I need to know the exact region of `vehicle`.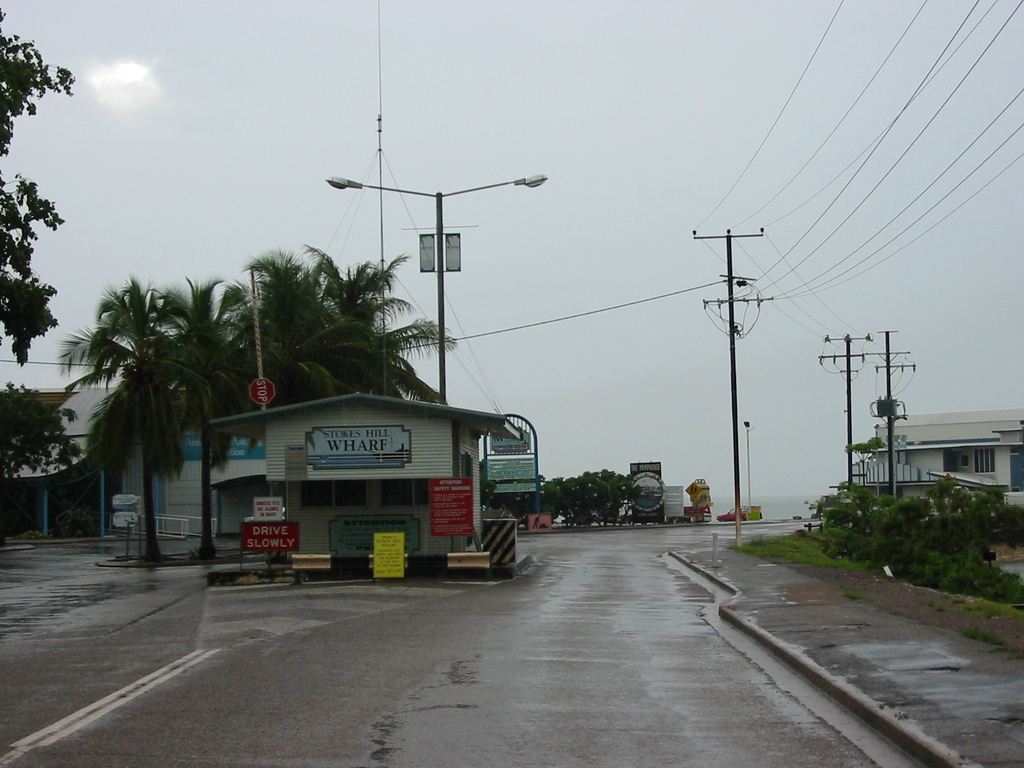
Region: 715, 505, 763, 521.
